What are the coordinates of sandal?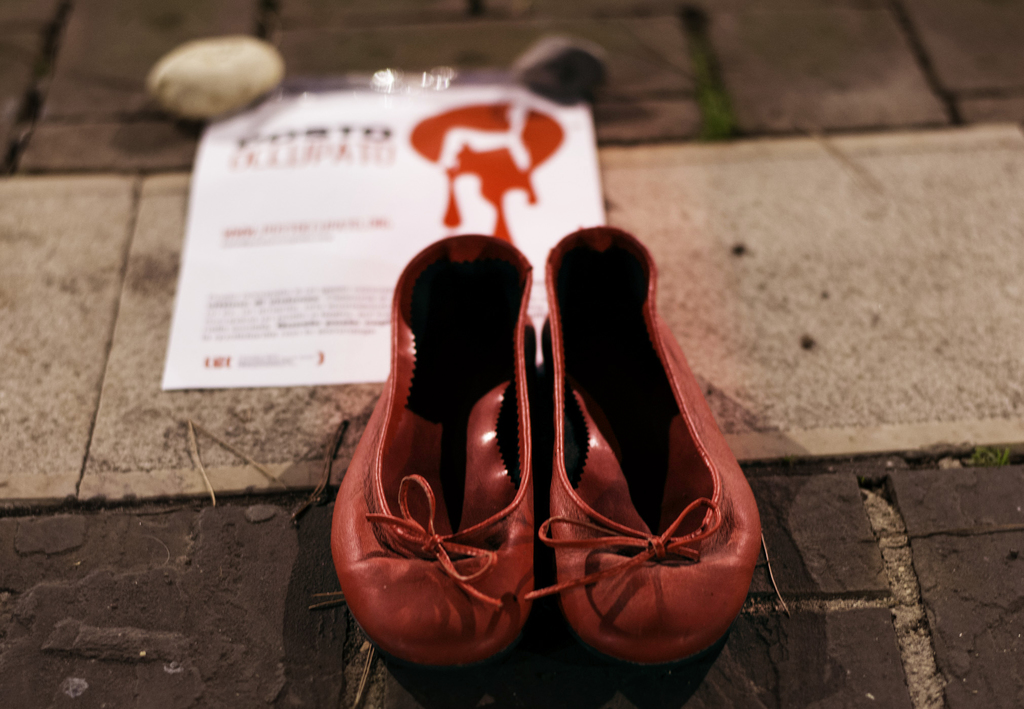
[left=355, top=198, right=746, bottom=687].
